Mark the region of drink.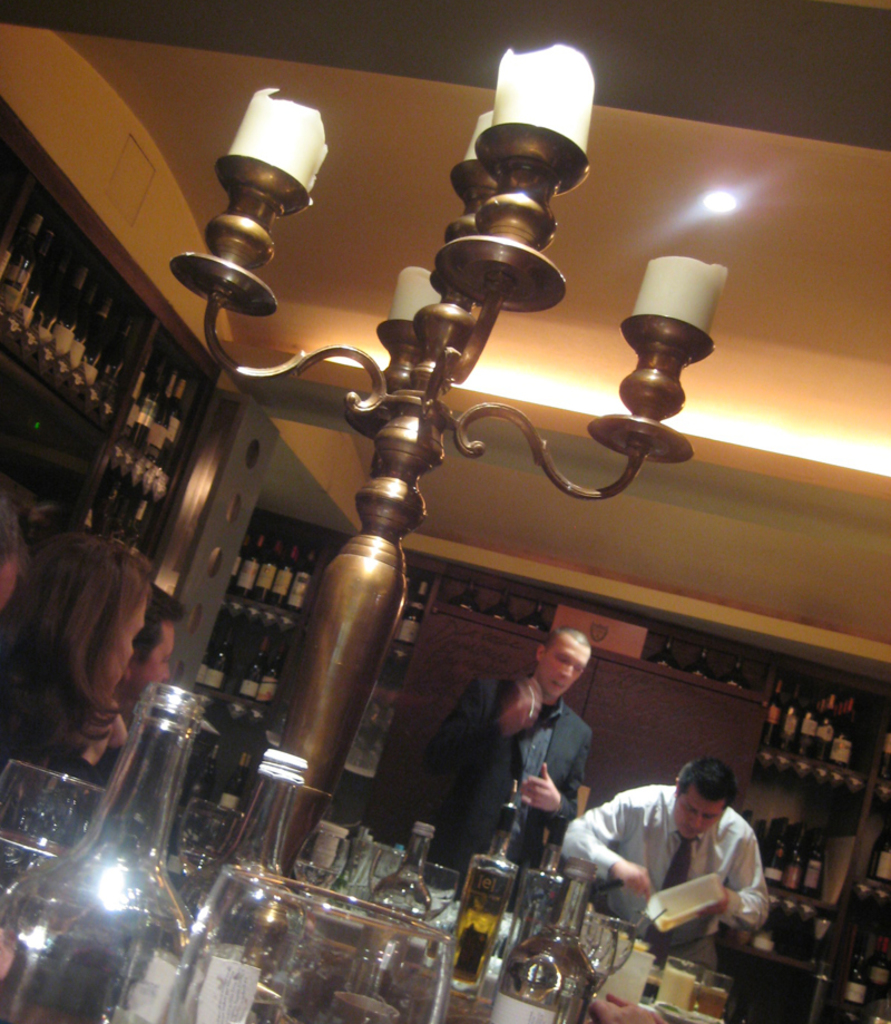
Region: <box>260,643,285,703</box>.
